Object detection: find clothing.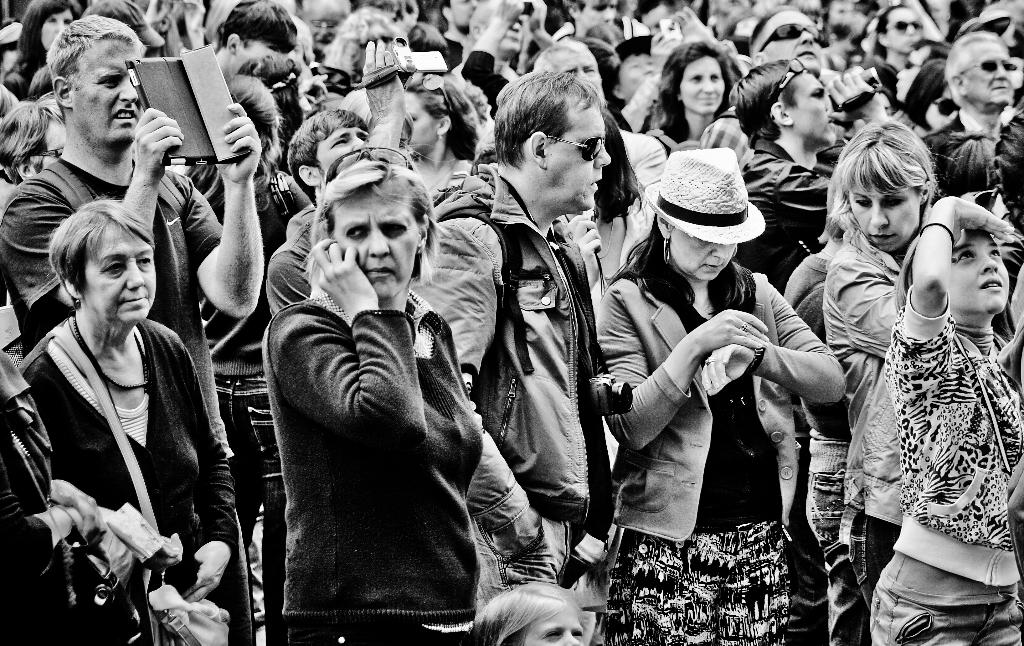
detection(23, 262, 212, 627).
